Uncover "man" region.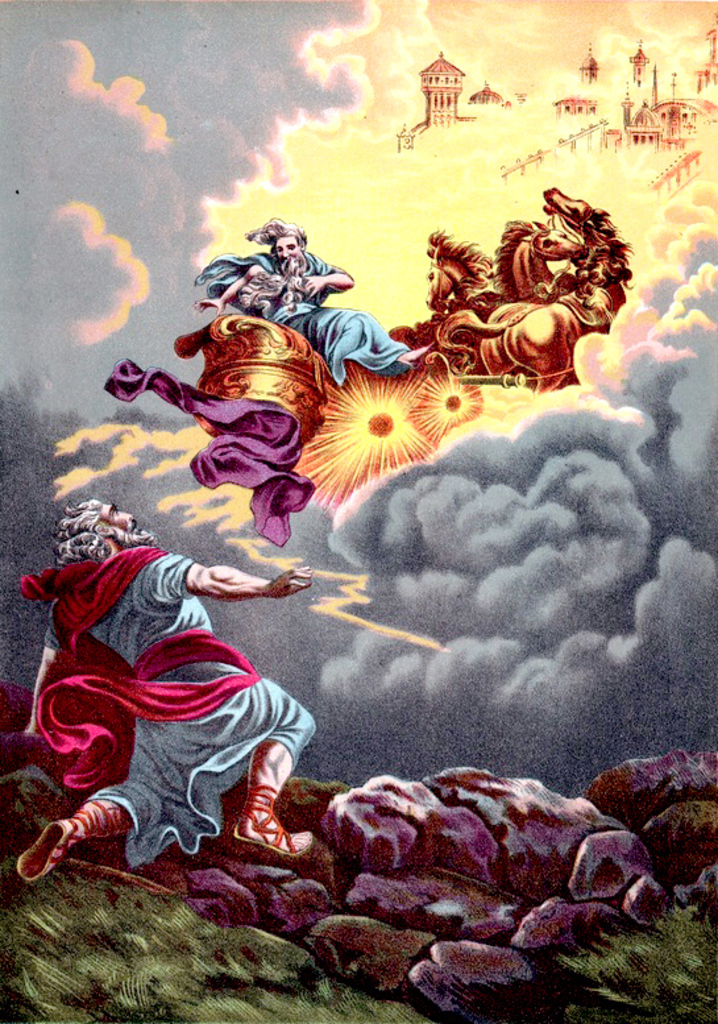
Uncovered: x1=7, y1=503, x2=340, y2=887.
